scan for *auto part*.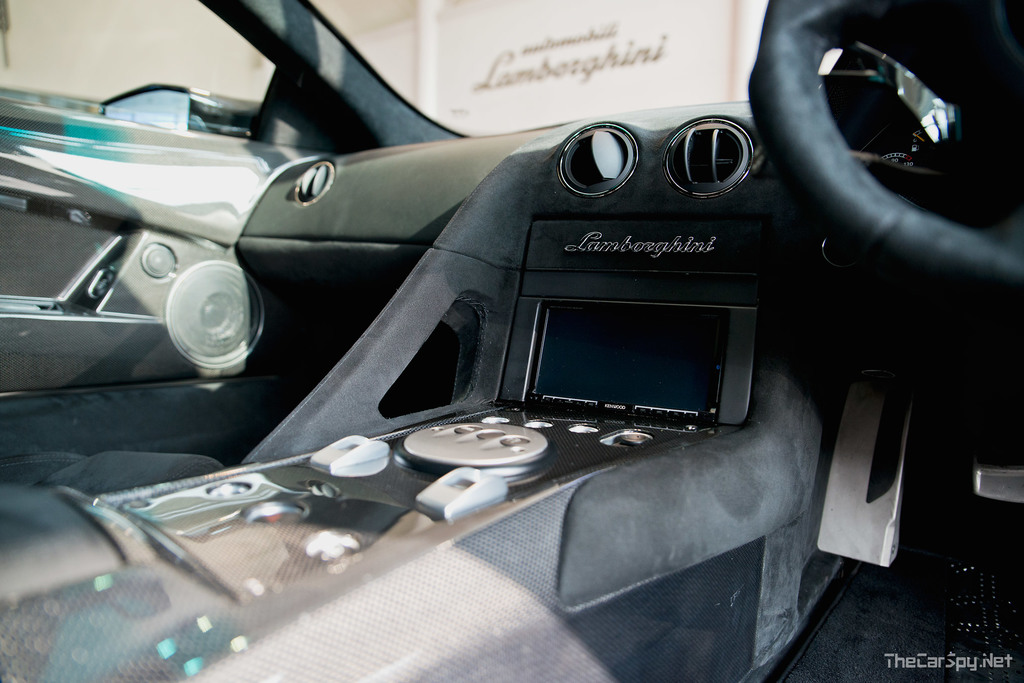
Scan result: region(390, 418, 556, 488).
